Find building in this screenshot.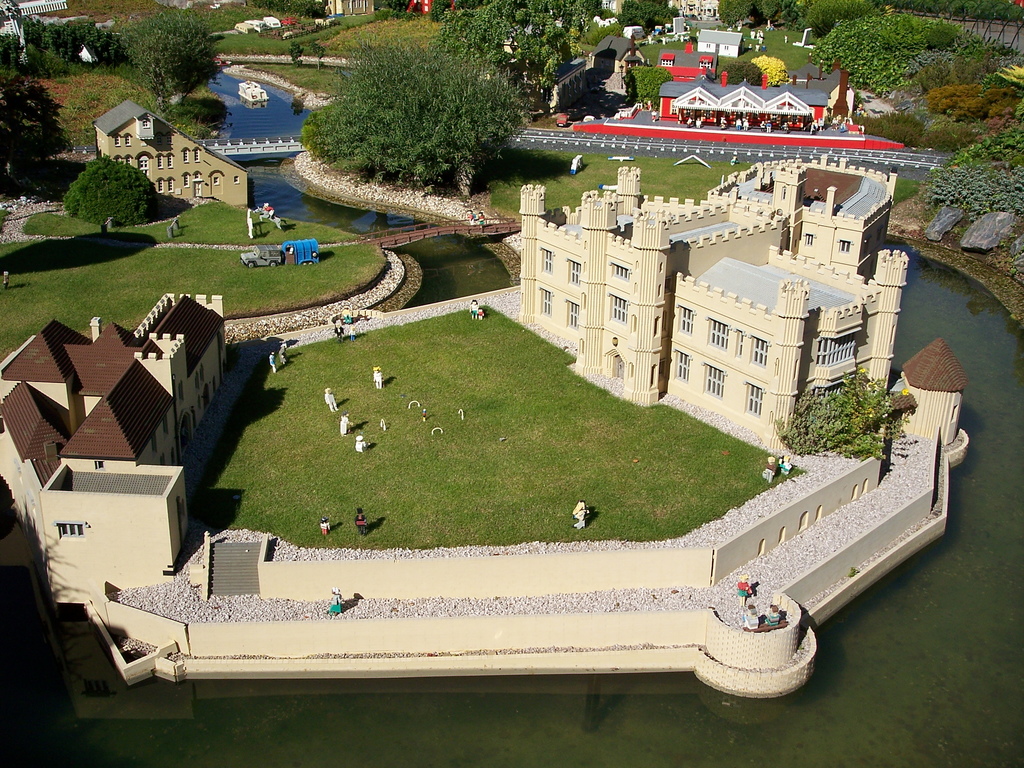
The bounding box for building is box=[93, 102, 250, 208].
